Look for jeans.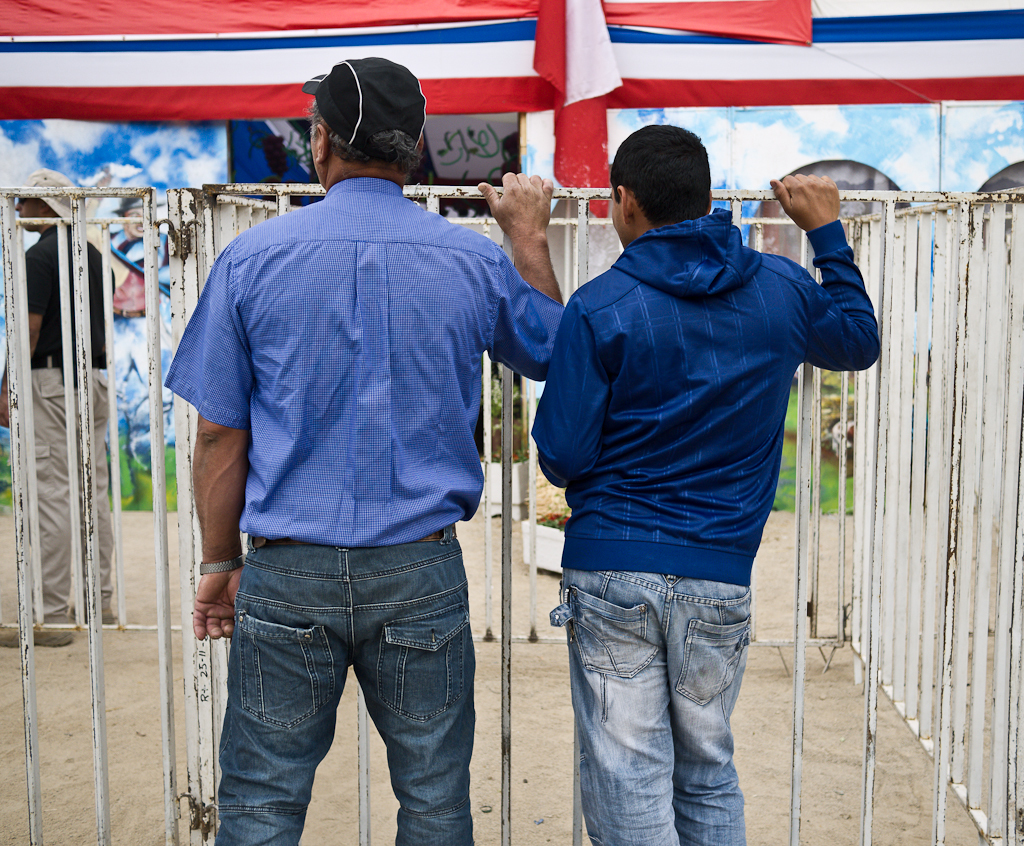
Found: x1=549, y1=566, x2=750, y2=845.
